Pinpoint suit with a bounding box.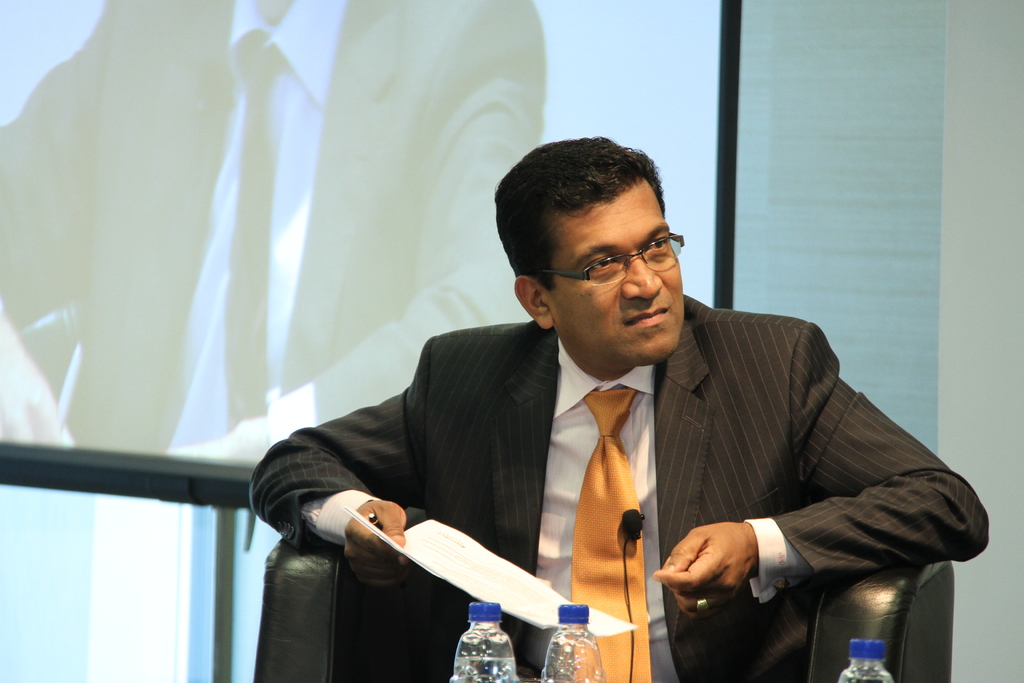
select_region(296, 194, 910, 664).
